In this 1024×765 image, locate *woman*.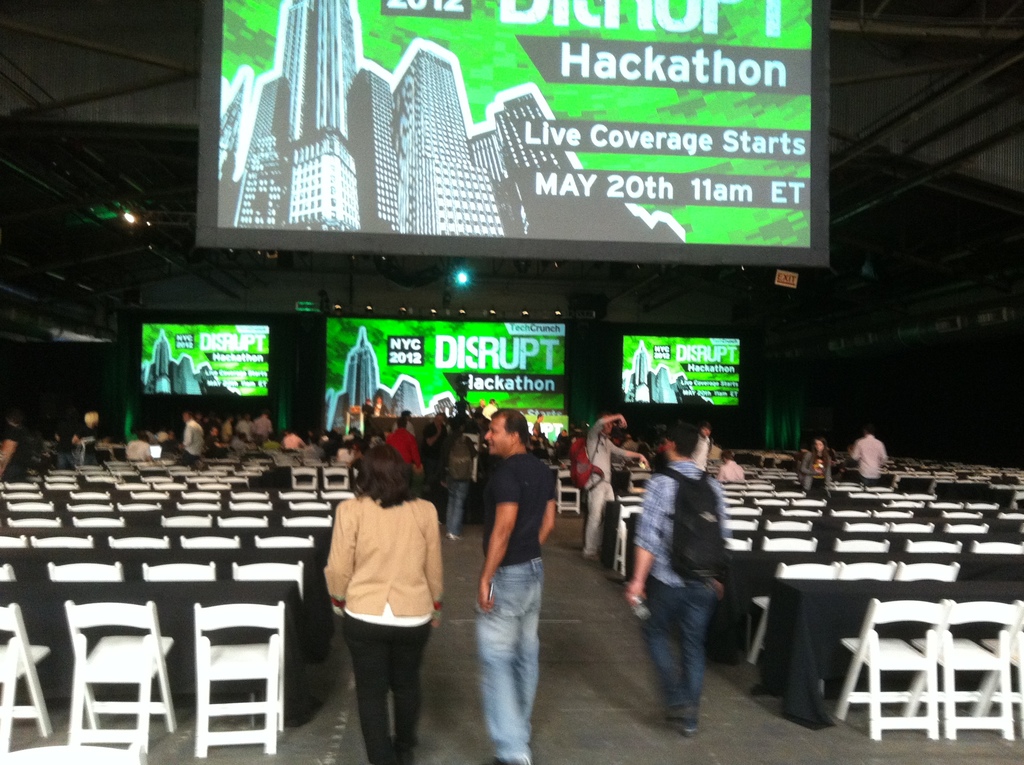
Bounding box: select_region(801, 437, 831, 498).
